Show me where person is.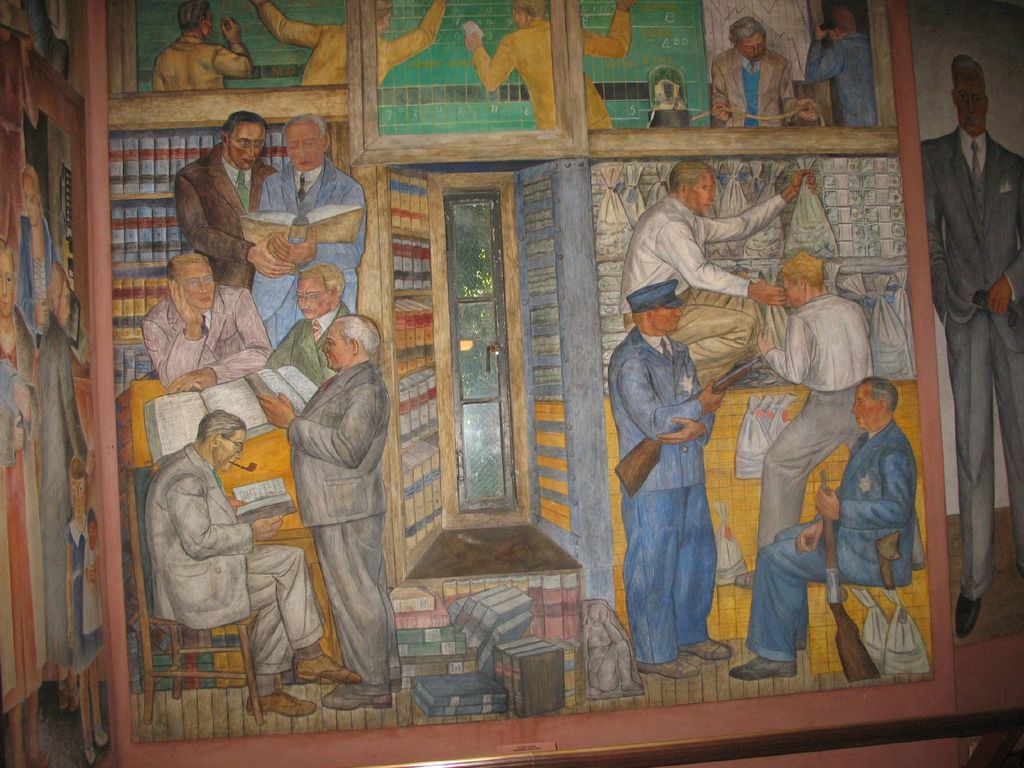
person is at 256 311 372 713.
